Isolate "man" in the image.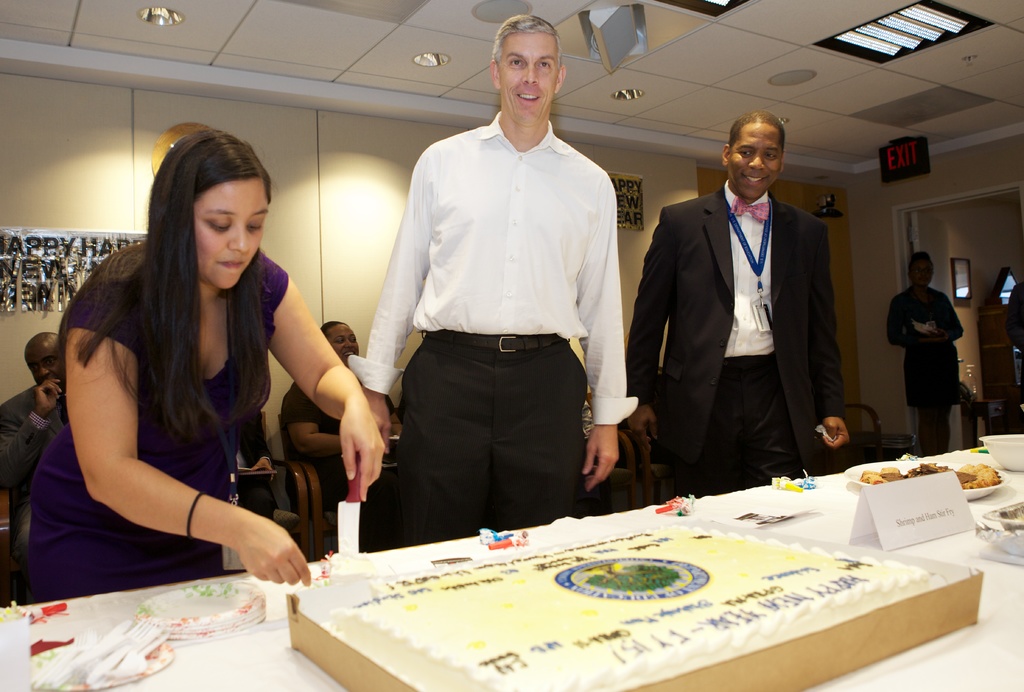
Isolated region: (left=628, top=110, right=849, bottom=501).
